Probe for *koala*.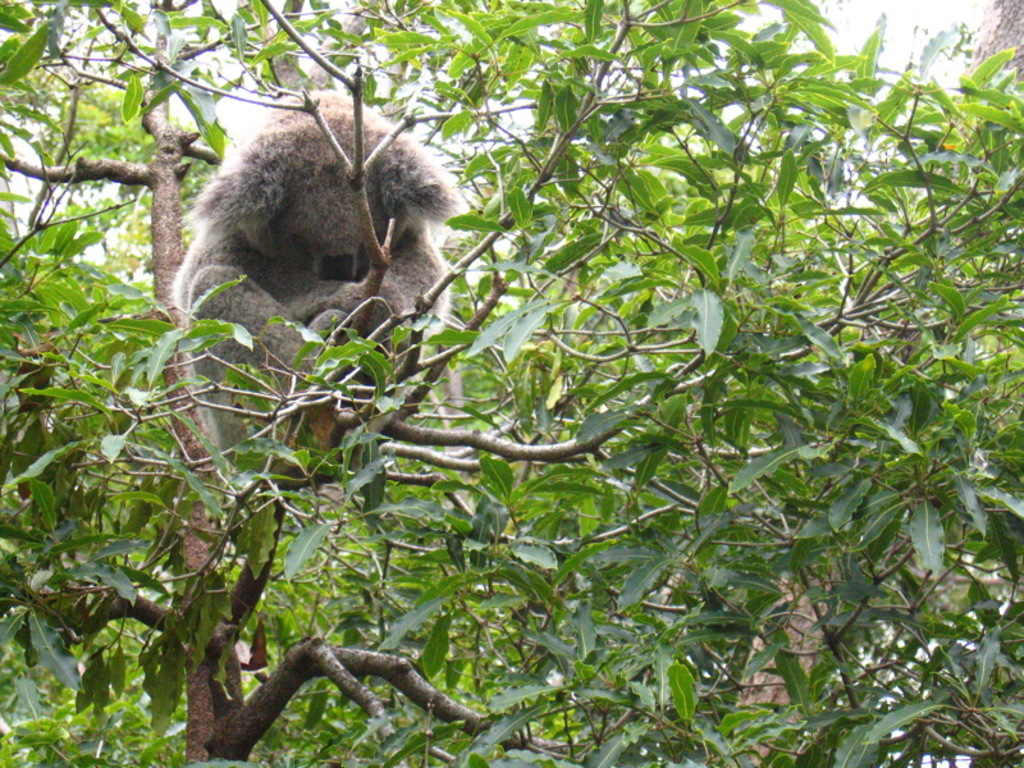
Probe result: <box>166,87,463,477</box>.
